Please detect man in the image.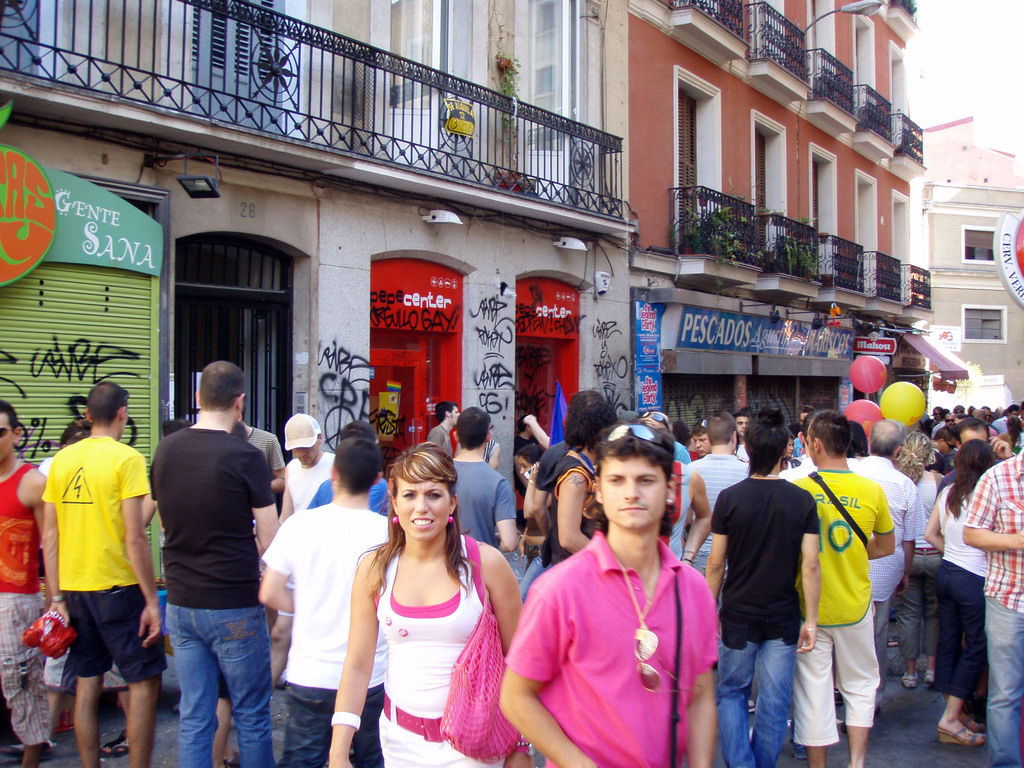
<bbox>929, 427, 961, 461</bbox>.
